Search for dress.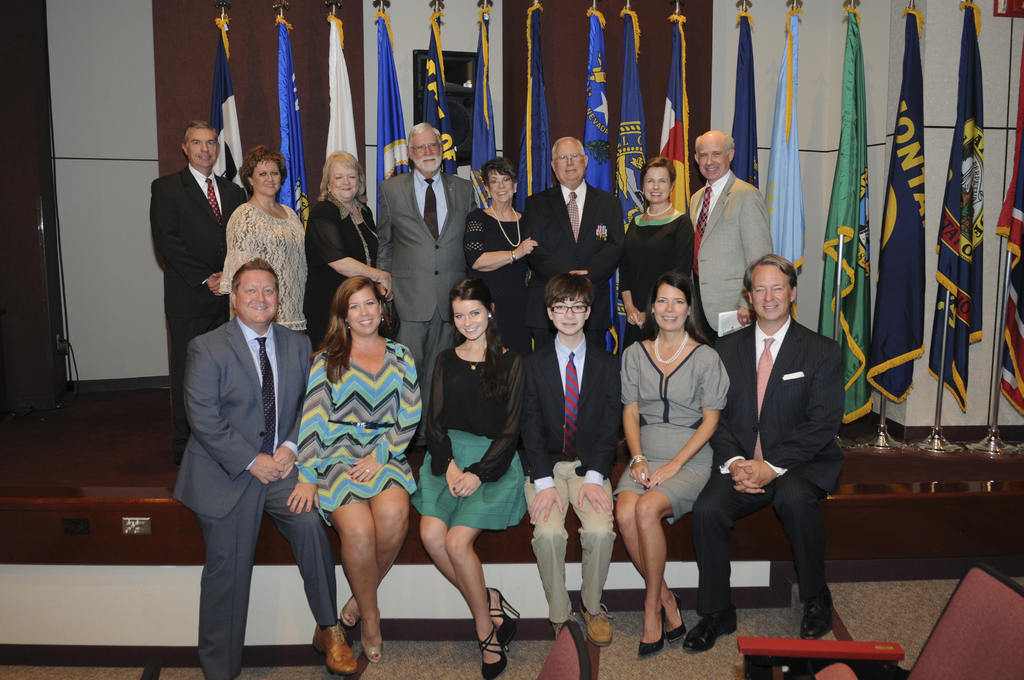
Found at select_region(614, 343, 731, 526).
